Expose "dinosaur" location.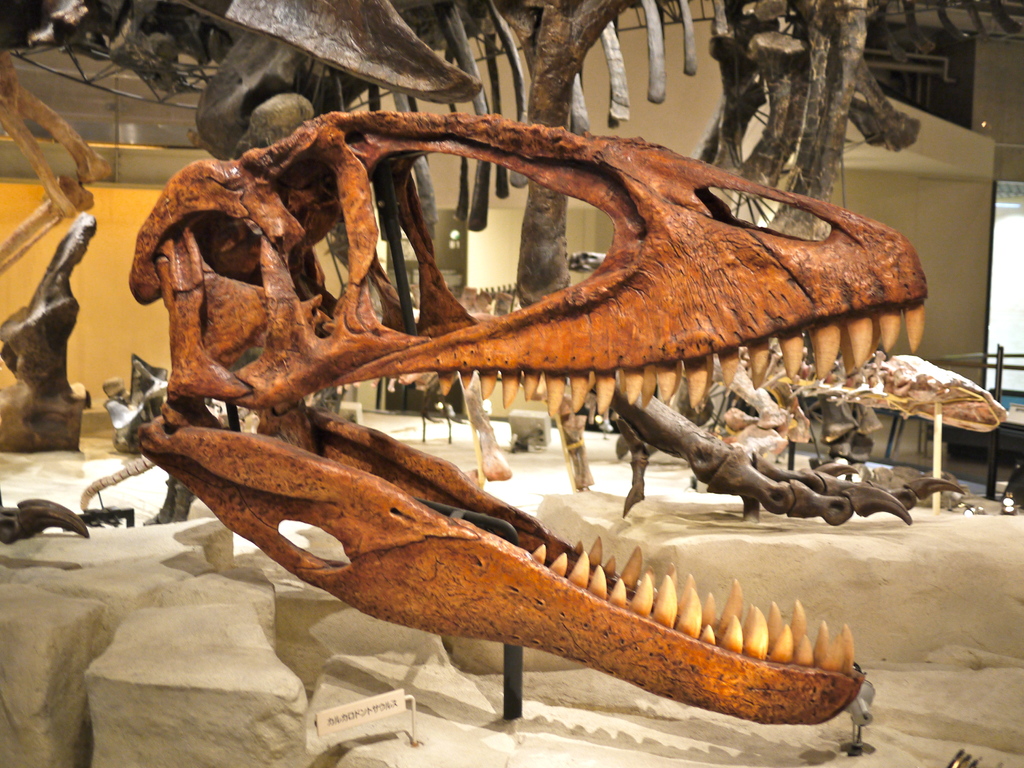
Exposed at (x1=0, y1=218, x2=93, y2=467).
